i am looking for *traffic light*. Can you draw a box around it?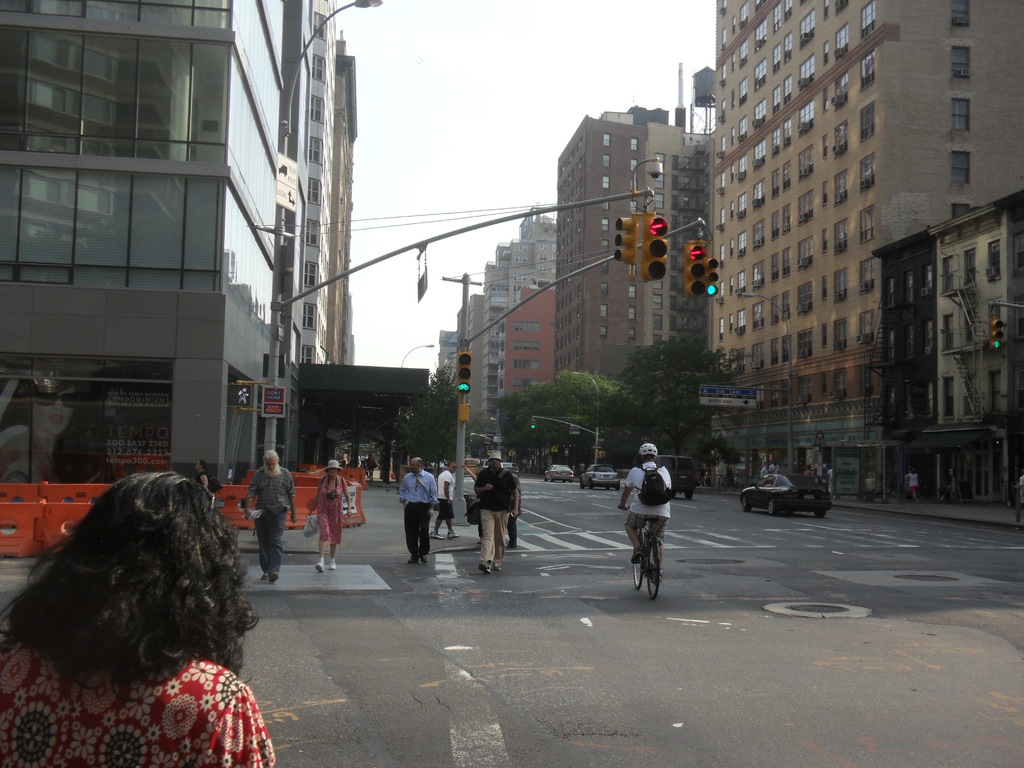
Sure, the bounding box is <region>531, 419, 536, 428</region>.
